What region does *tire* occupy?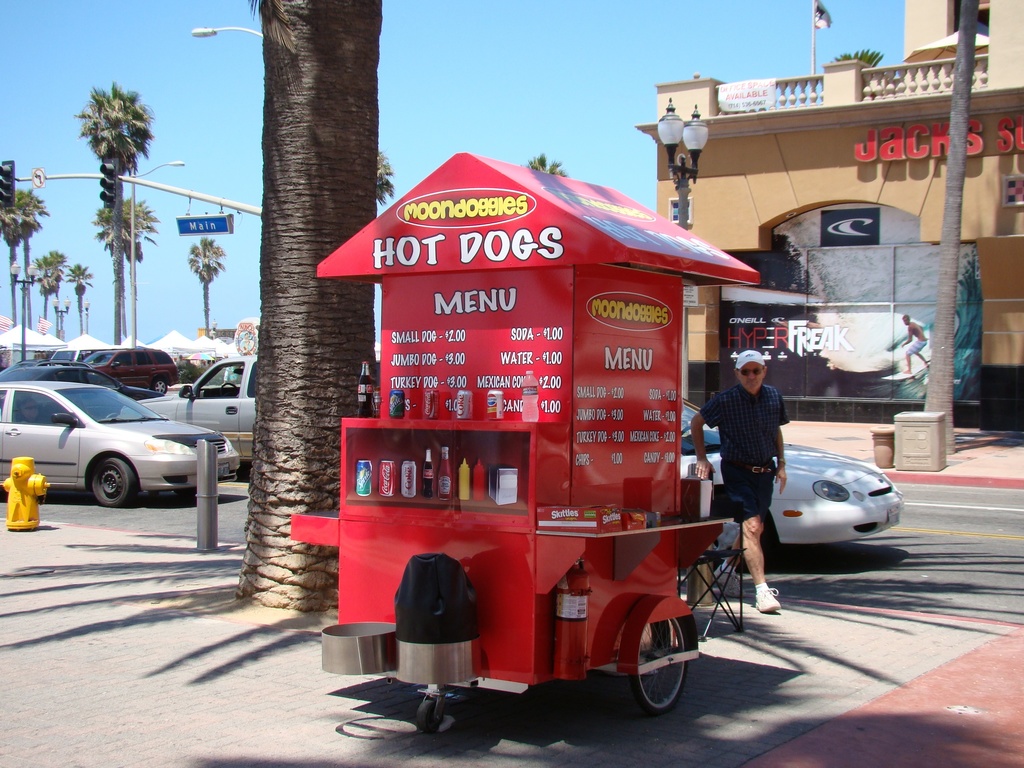
(621,607,695,722).
